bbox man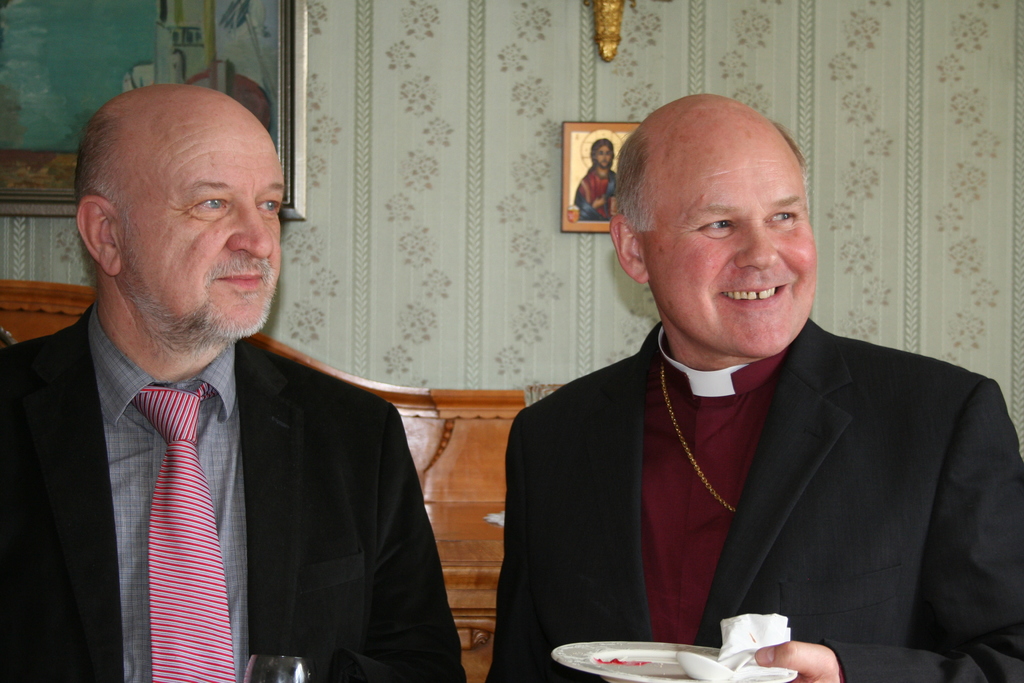
detection(486, 92, 1023, 682)
